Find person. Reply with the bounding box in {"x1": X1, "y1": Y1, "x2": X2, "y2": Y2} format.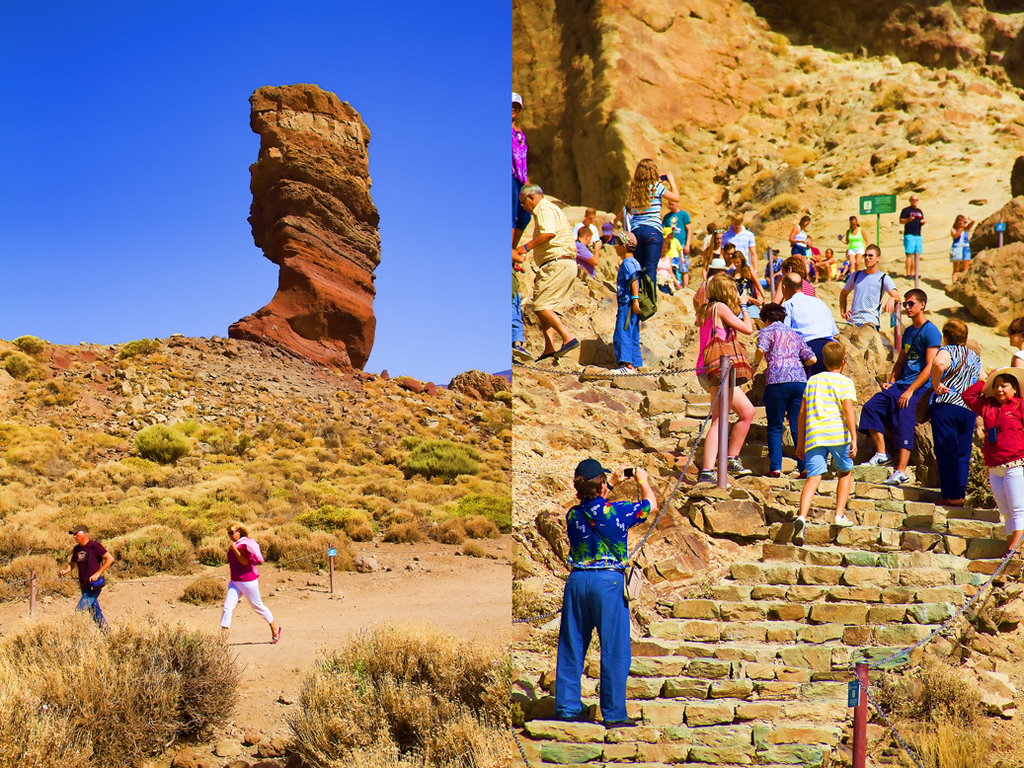
{"x1": 947, "y1": 213, "x2": 976, "y2": 280}.
